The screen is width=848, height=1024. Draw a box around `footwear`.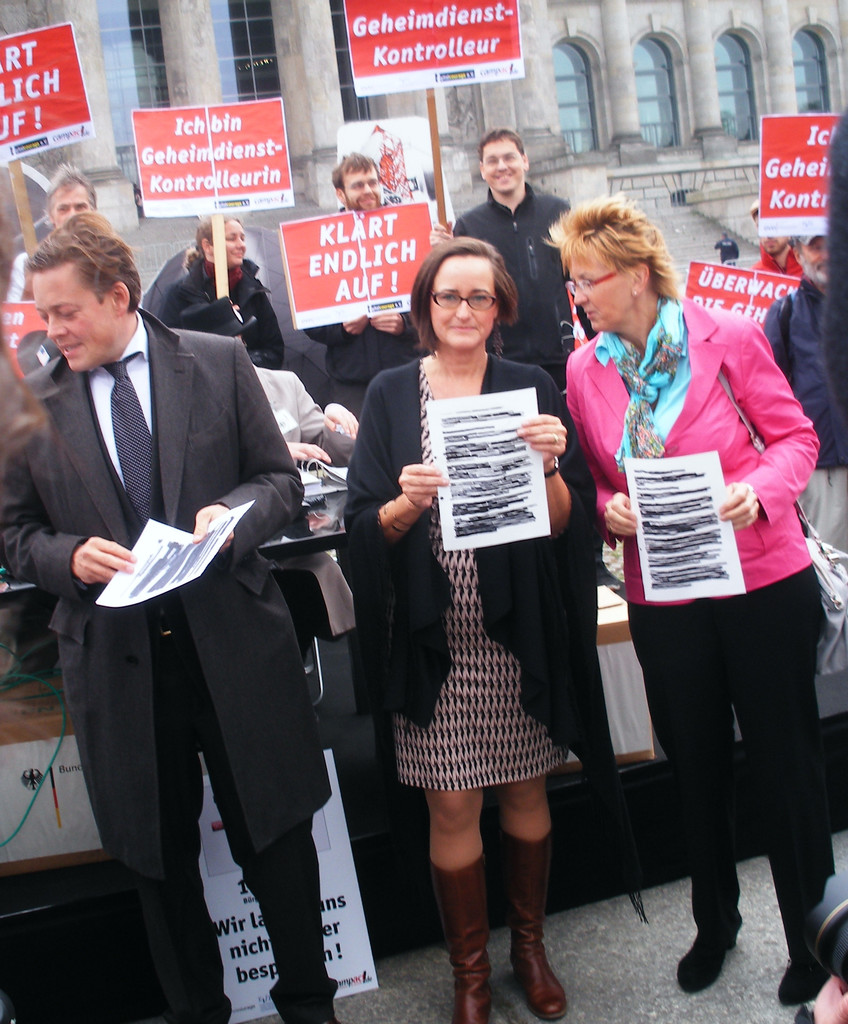
[x1=500, y1=830, x2=569, y2=1021].
